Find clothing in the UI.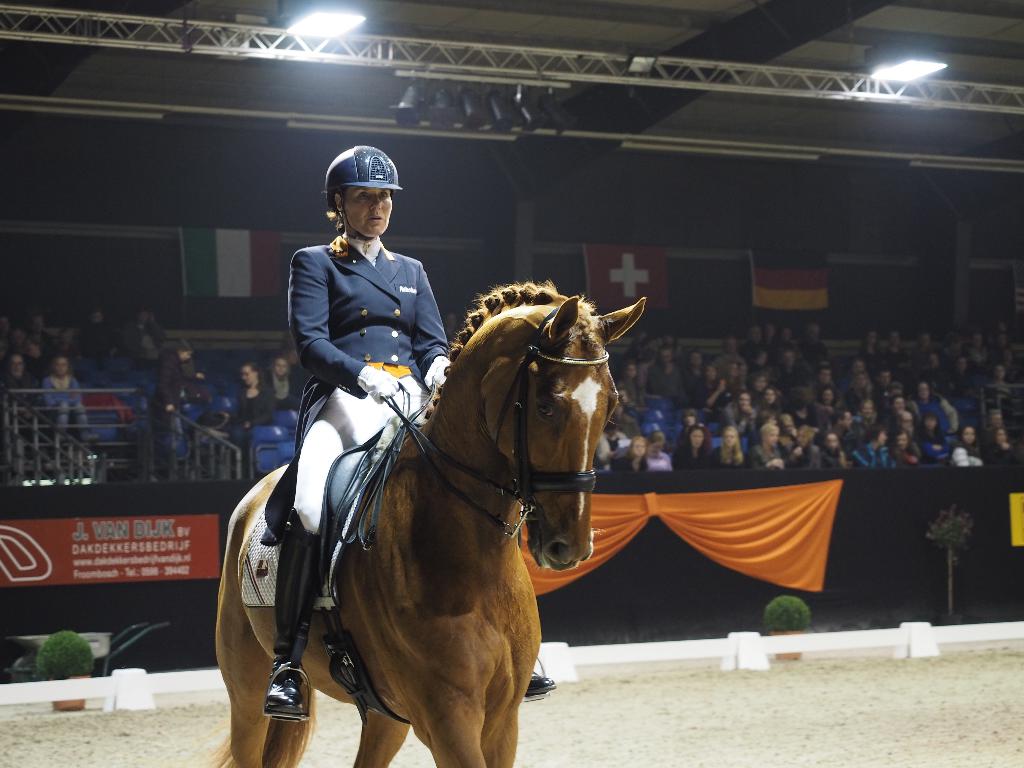
UI element at x1=79 y1=320 x2=114 y2=369.
